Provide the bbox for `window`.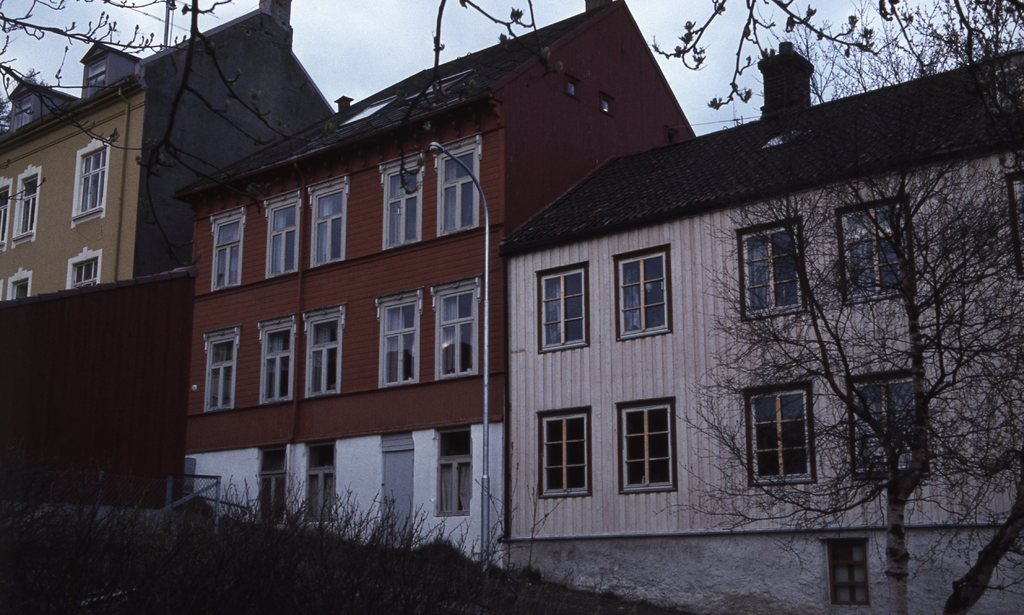
(x1=265, y1=193, x2=300, y2=282).
